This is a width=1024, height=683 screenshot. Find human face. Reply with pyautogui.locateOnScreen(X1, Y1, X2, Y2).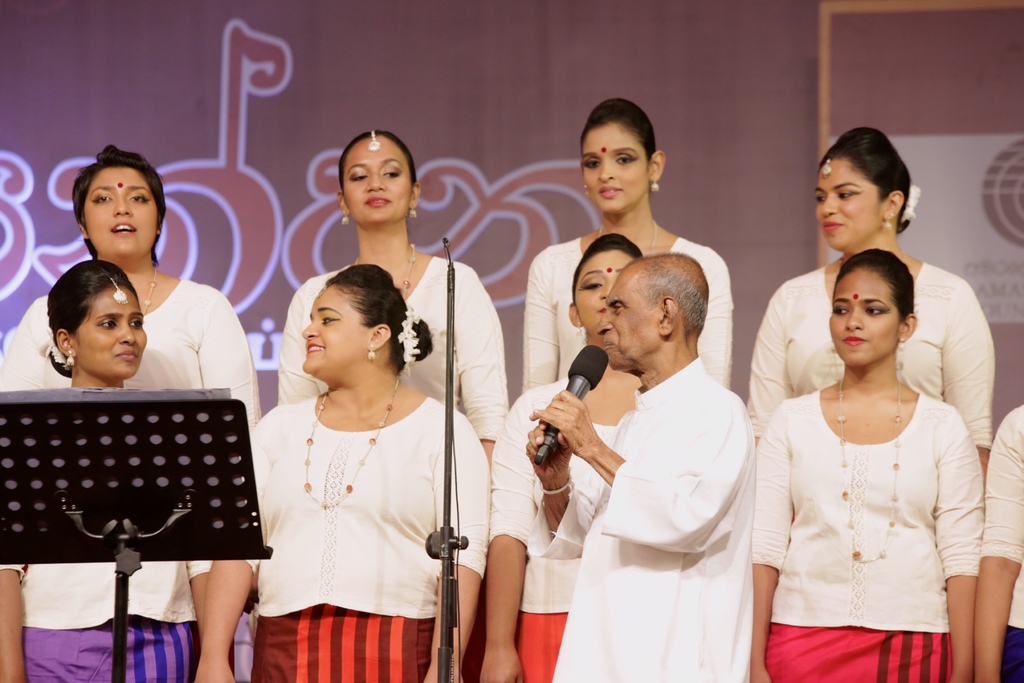
pyautogui.locateOnScreen(830, 270, 899, 365).
